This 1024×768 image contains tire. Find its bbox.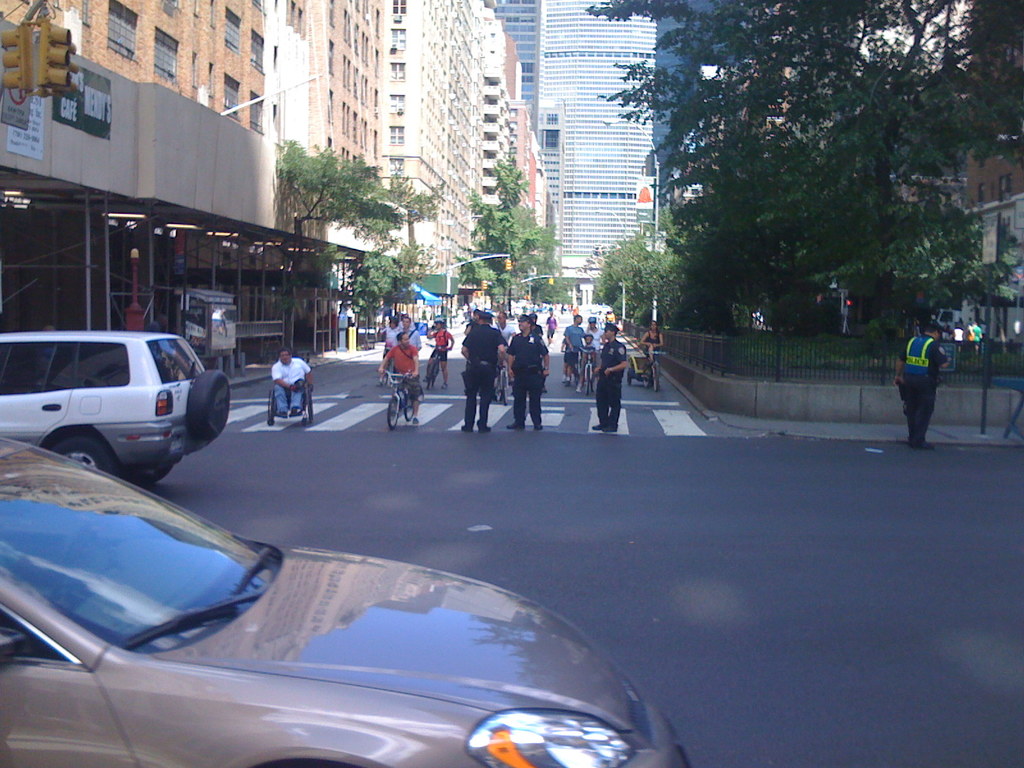
502:366:509:404.
